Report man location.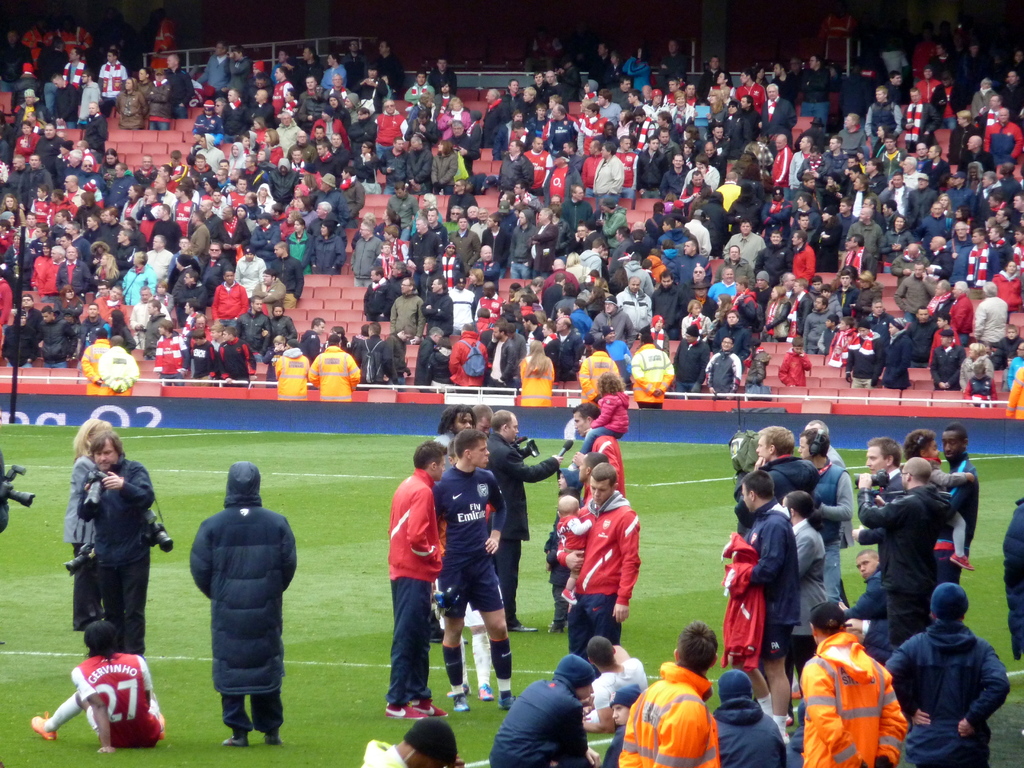
Report: <bbox>262, 335, 285, 385</bbox>.
